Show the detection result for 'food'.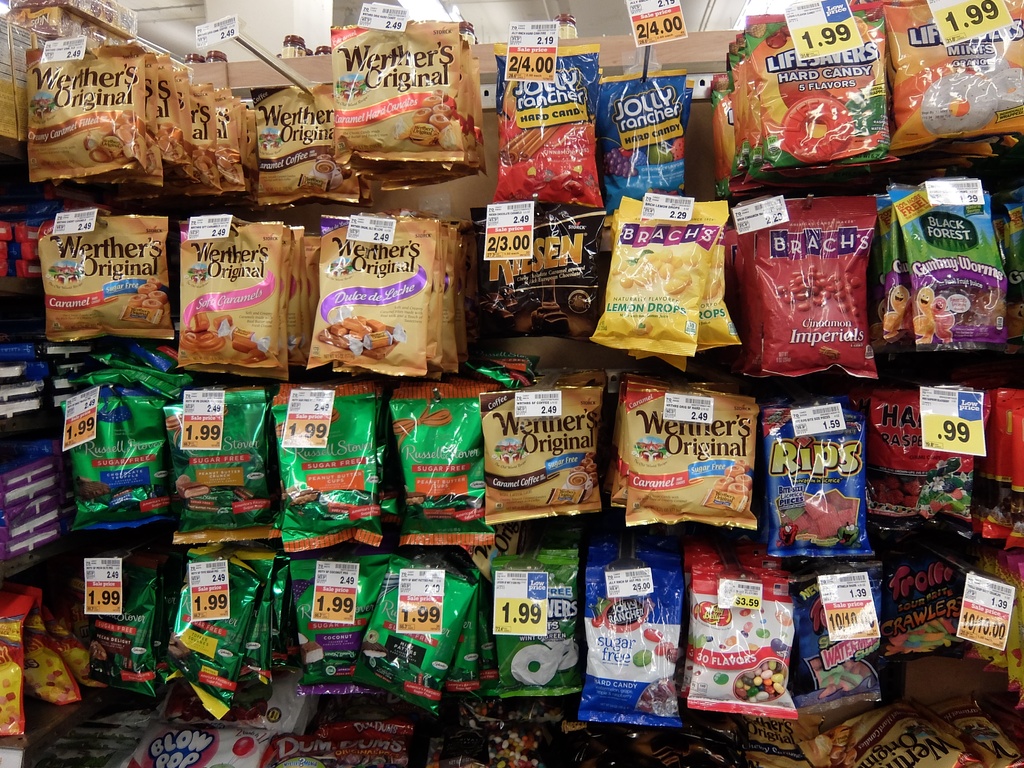
(left=0, top=688, right=20, bottom=736).
